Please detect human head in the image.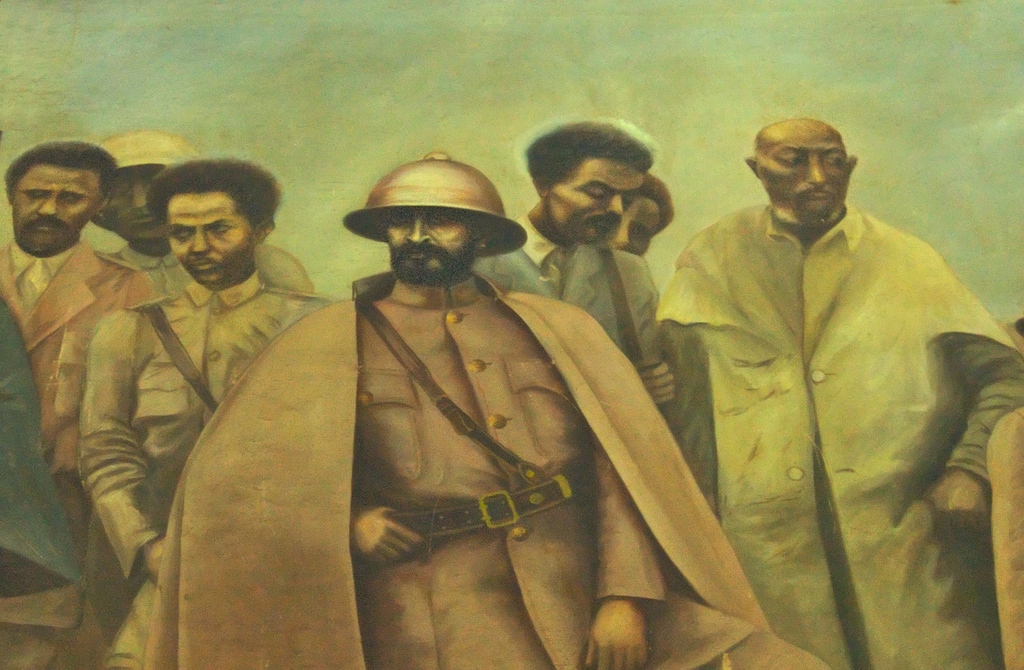
left=372, top=173, right=493, bottom=287.
